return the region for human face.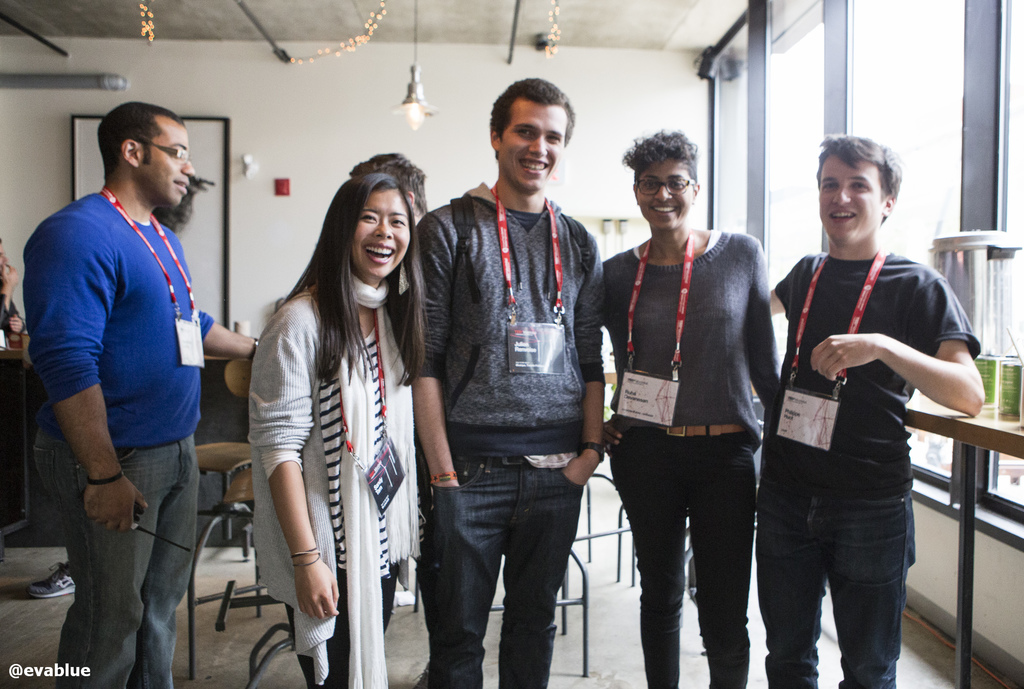
<region>353, 191, 412, 275</region>.
